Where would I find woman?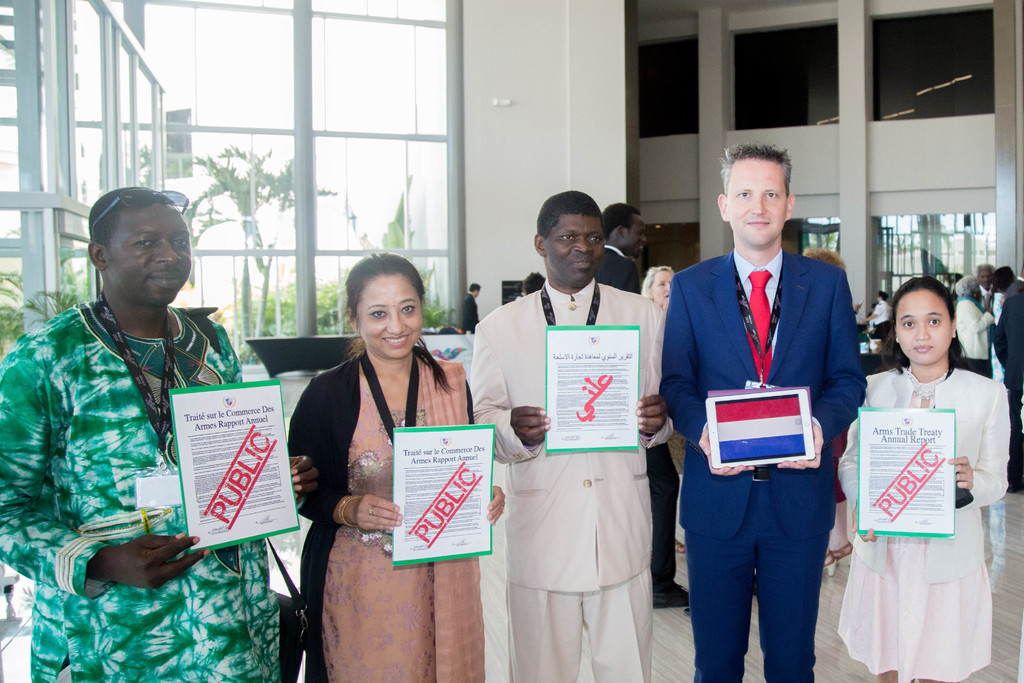
At 842:270:1002:682.
